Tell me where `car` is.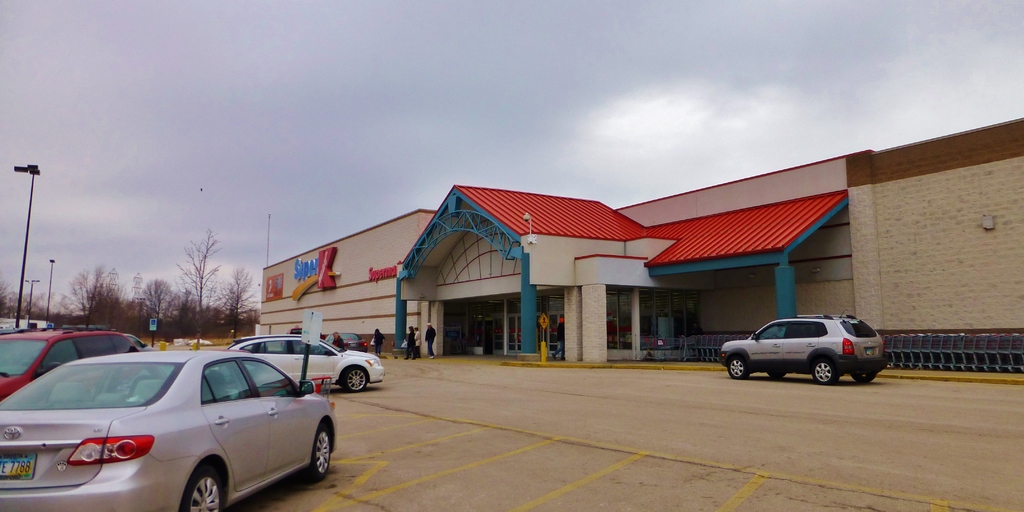
`car` is at rect(287, 328, 321, 336).
